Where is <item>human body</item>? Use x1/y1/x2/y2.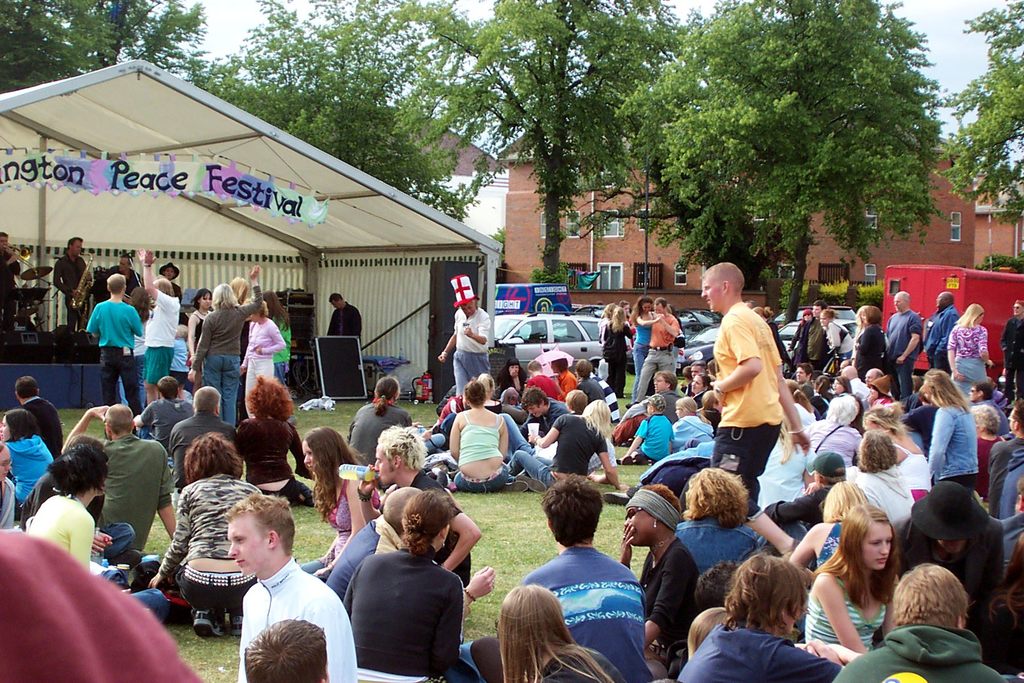
624/308/678/415.
